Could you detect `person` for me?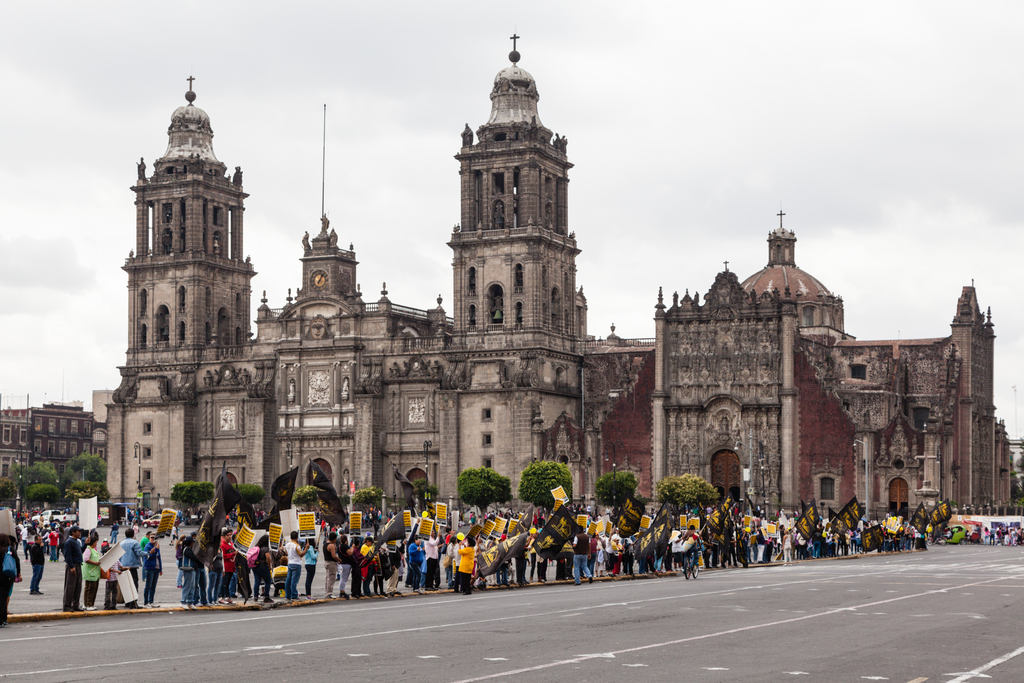
Detection result: bbox=(401, 541, 406, 574).
